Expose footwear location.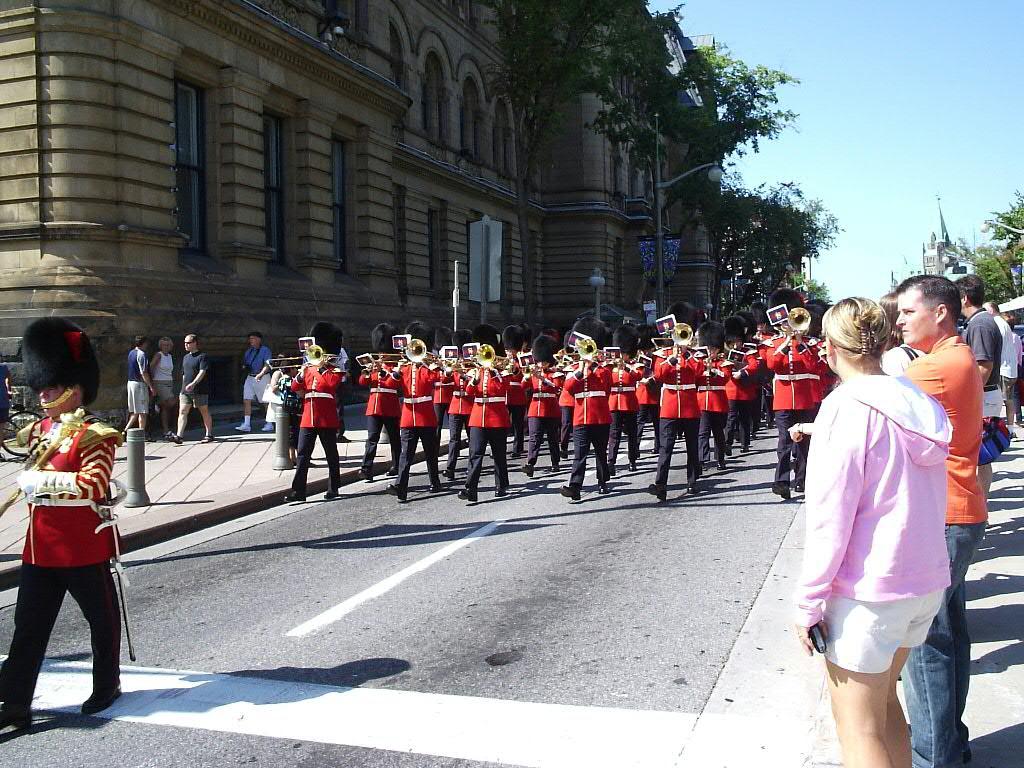
Exposed at 630 460 642 471.
